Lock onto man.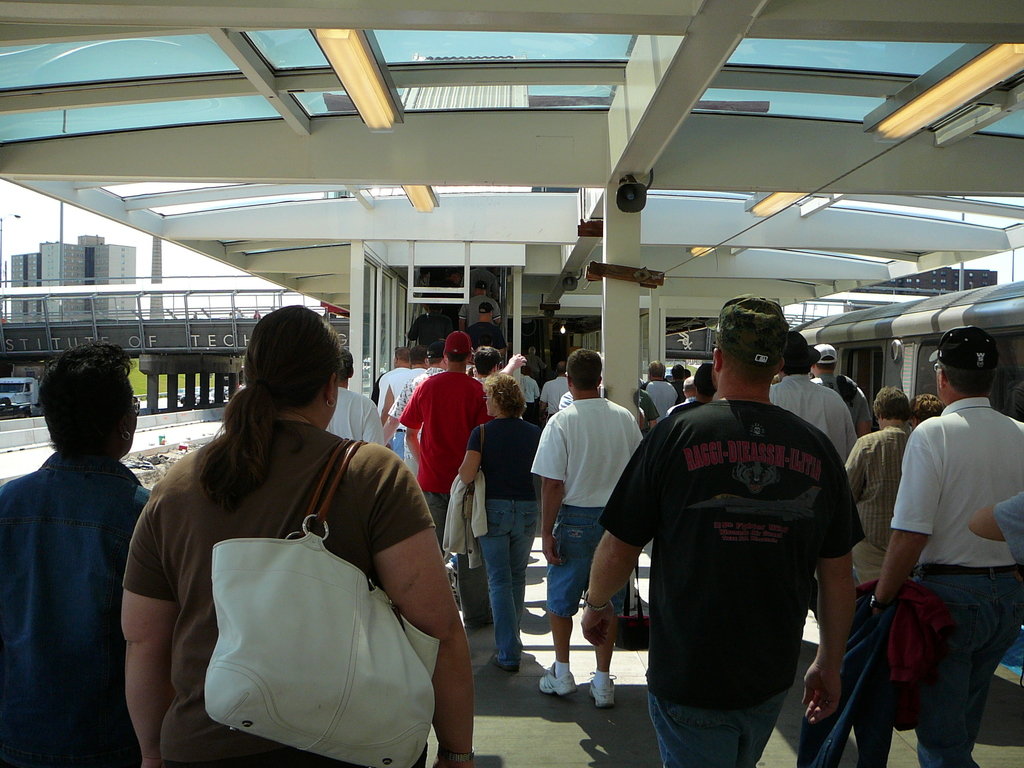
Locked: box(0, 340, 152, 767).
